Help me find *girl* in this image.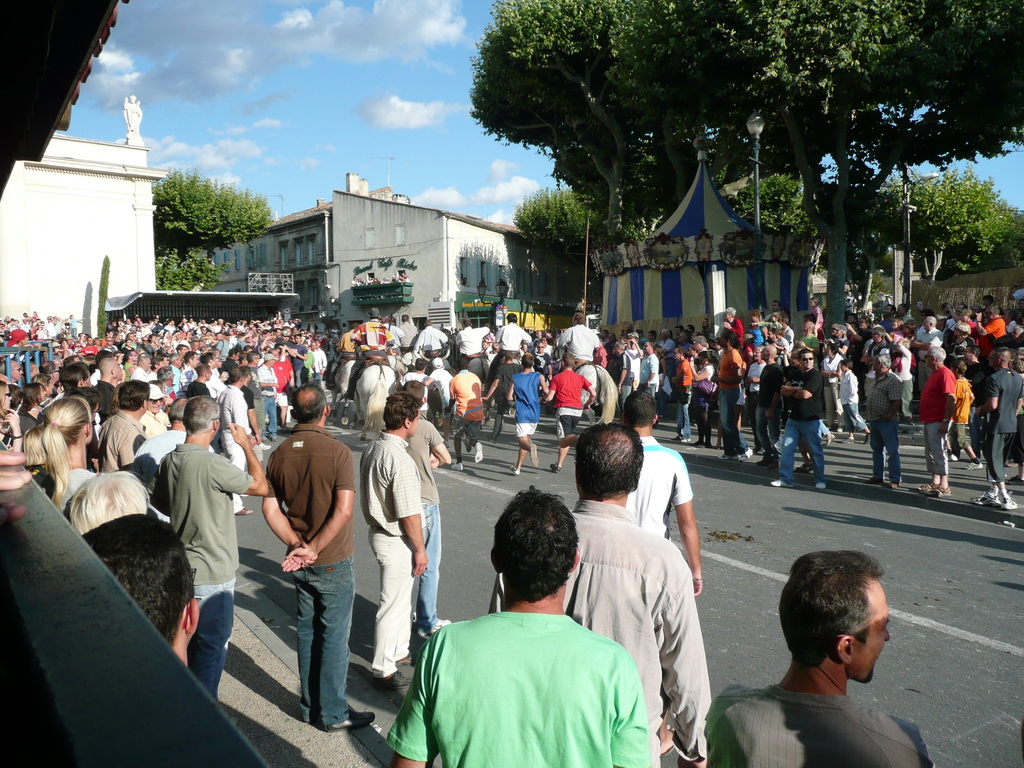
Found it: {"left": 688, "top": 350, "right": 716, "bottom": 447}.
